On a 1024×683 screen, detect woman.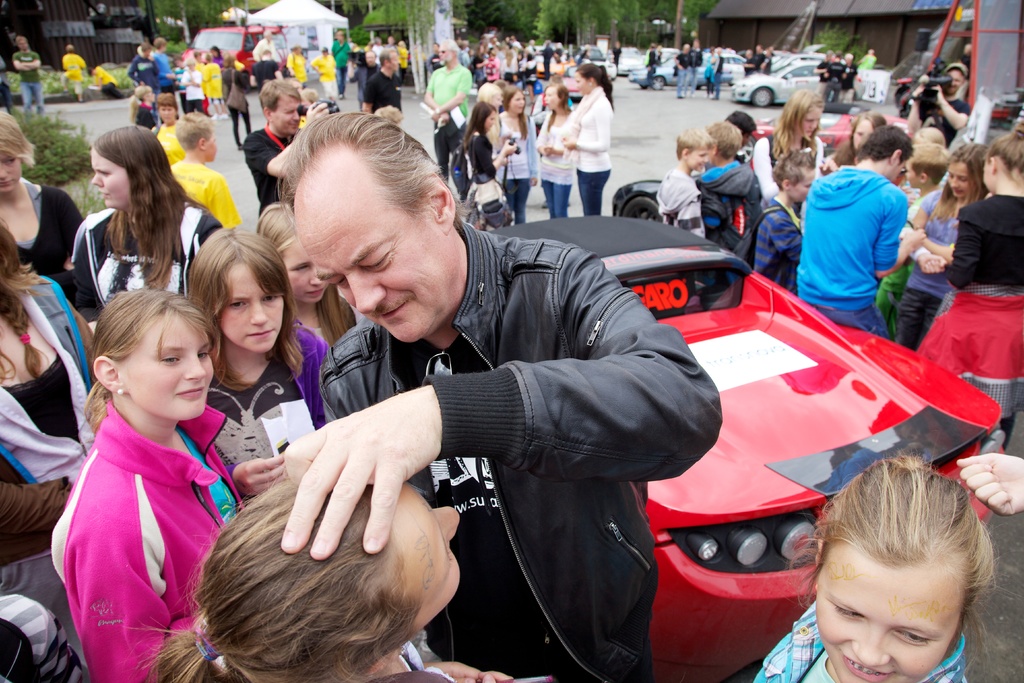
region(500, 86, 540, 216).
